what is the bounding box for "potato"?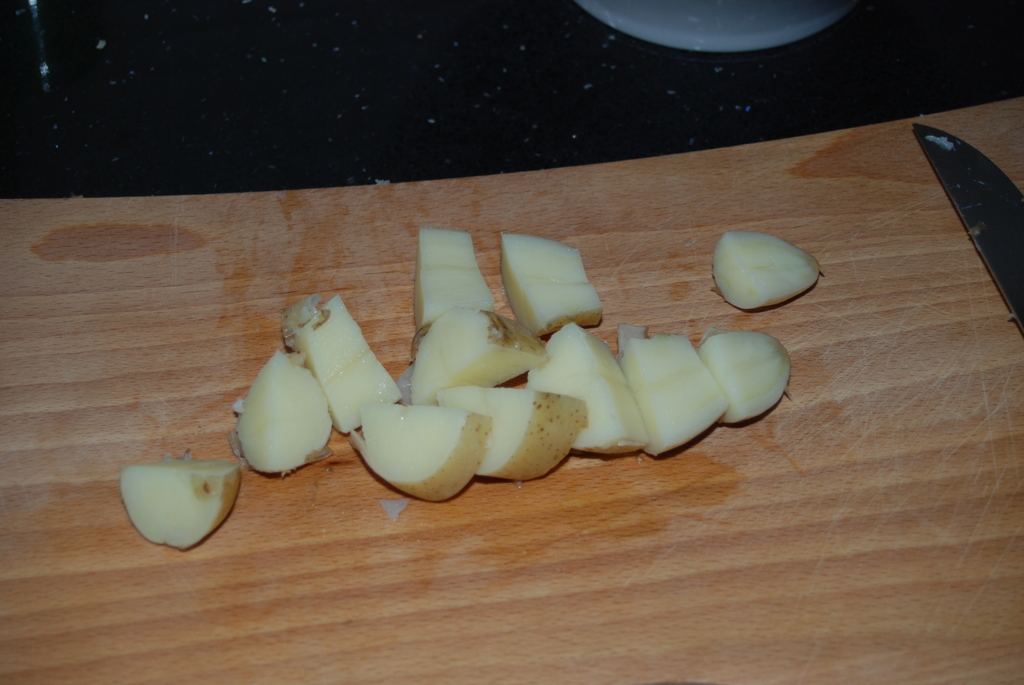
bbox=[713, 233, 822, 306].
